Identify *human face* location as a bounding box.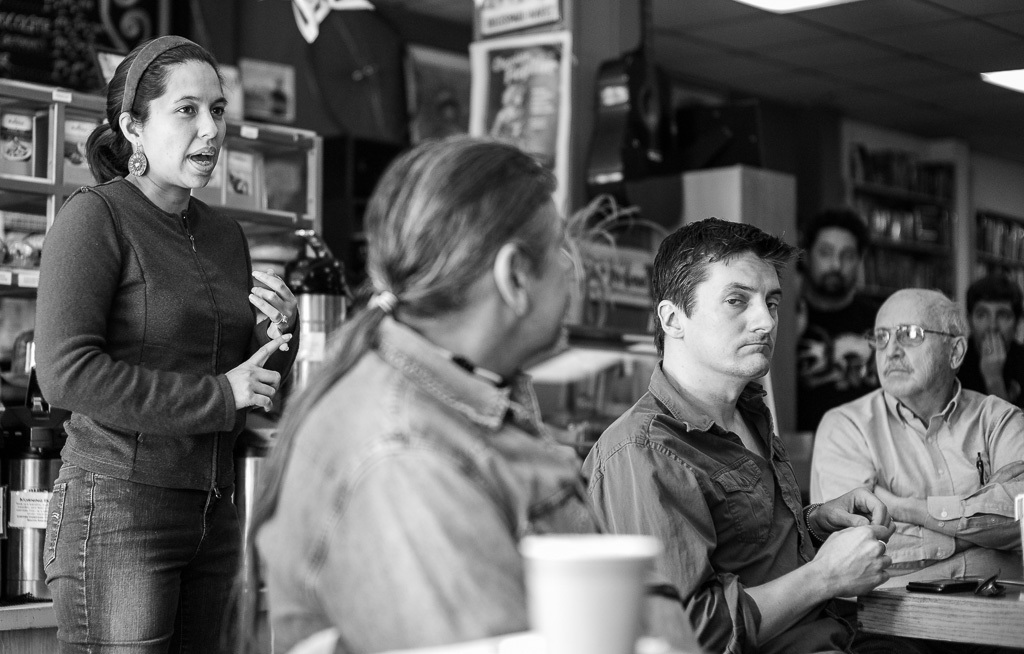
{"left": 816, "top": 235, "right": 861, "bottom": 296}.
